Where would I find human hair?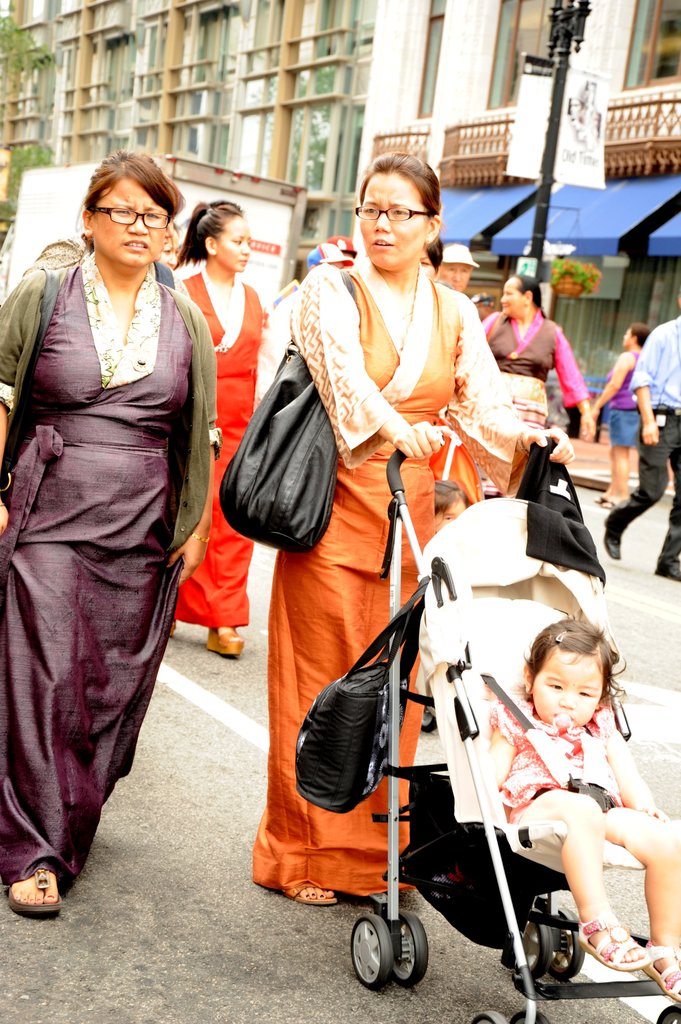
At 623,321,651,347.
